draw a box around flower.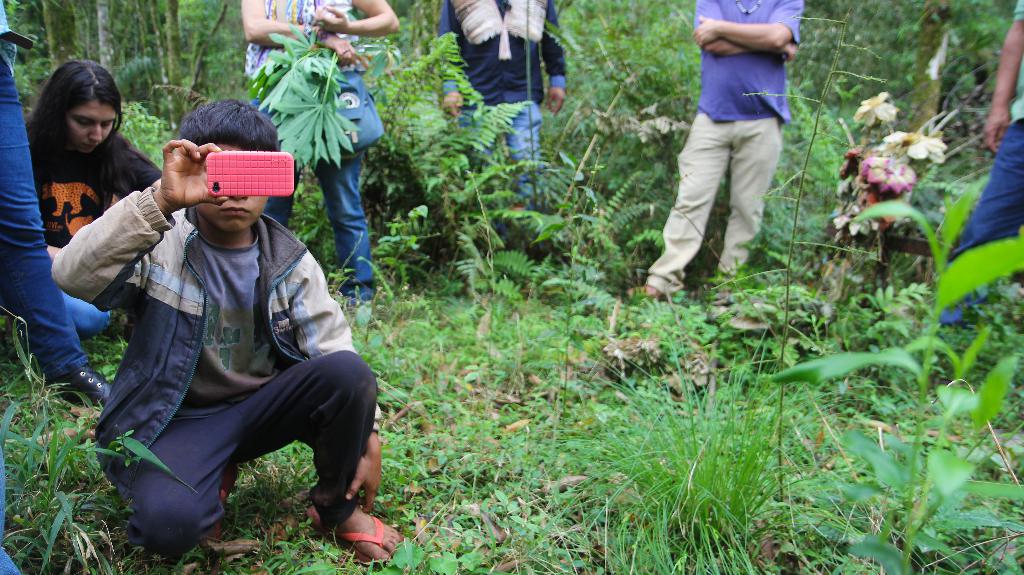
Rect(838, 147, 870, 181).
